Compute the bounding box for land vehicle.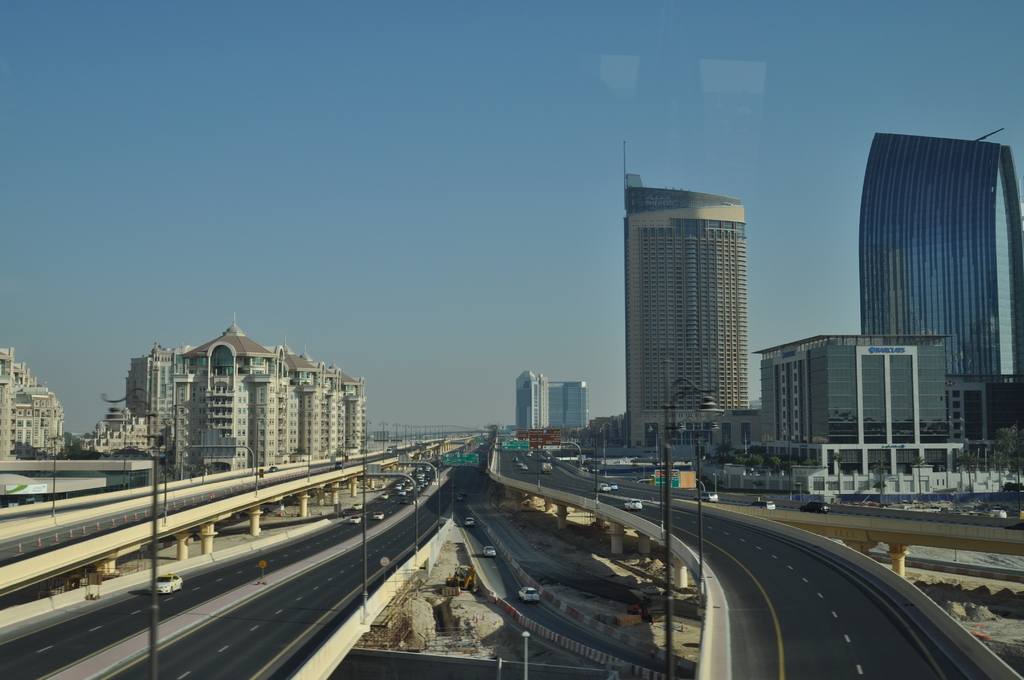
x1=266, y1=463, x2=280, y2=474.
